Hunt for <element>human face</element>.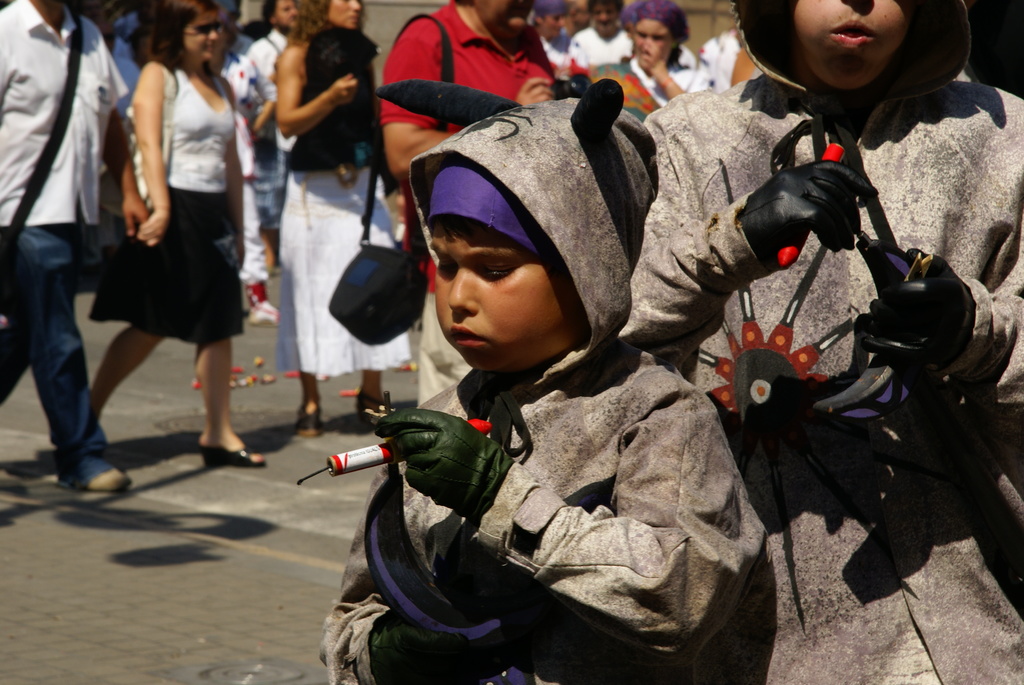
Hunted down at Rect(271, 0, 300, 33).
